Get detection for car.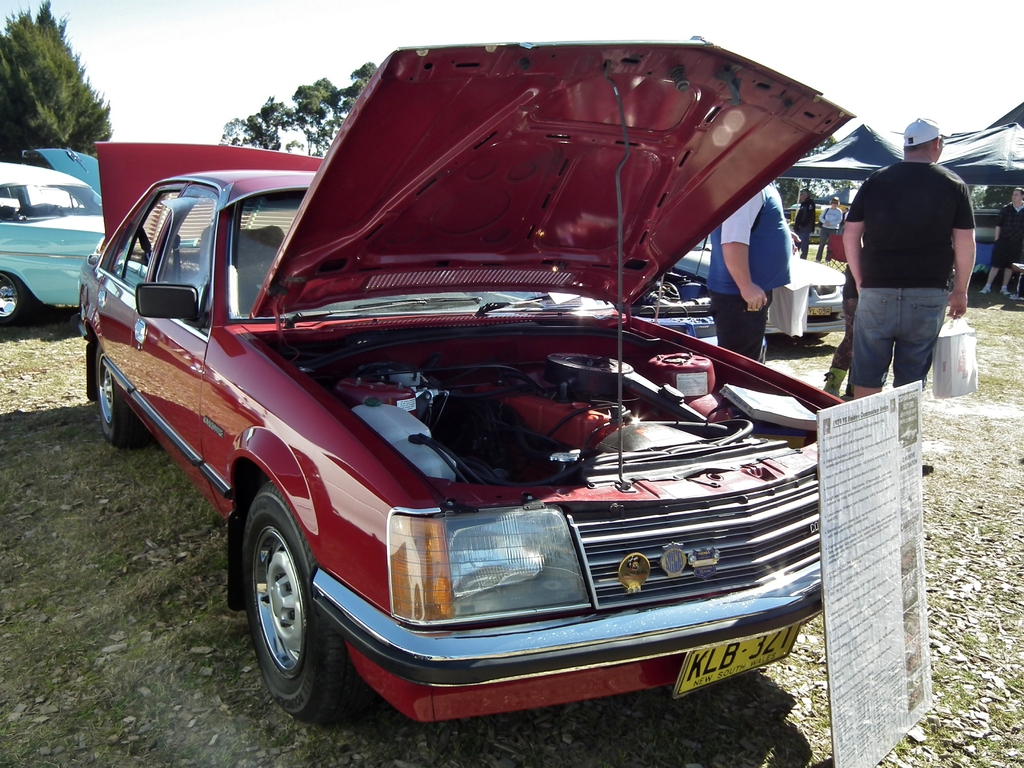
Detection: [78, 29, 940, 733].
